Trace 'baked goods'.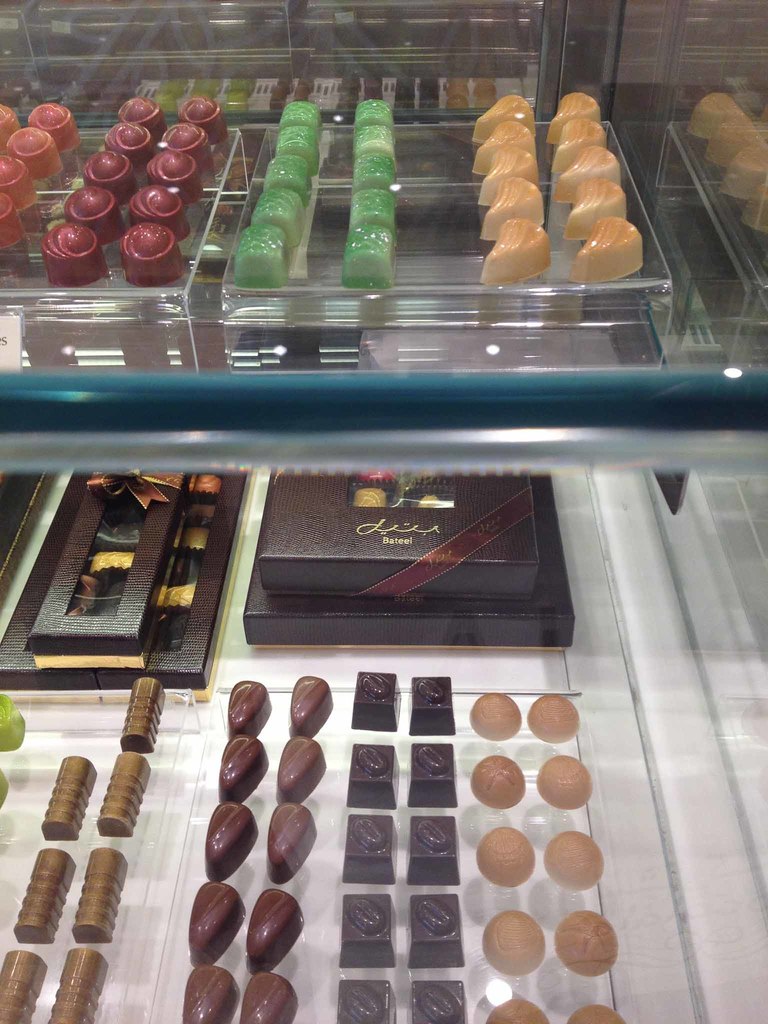
Traced to <box>476,92,532,134</box>.
